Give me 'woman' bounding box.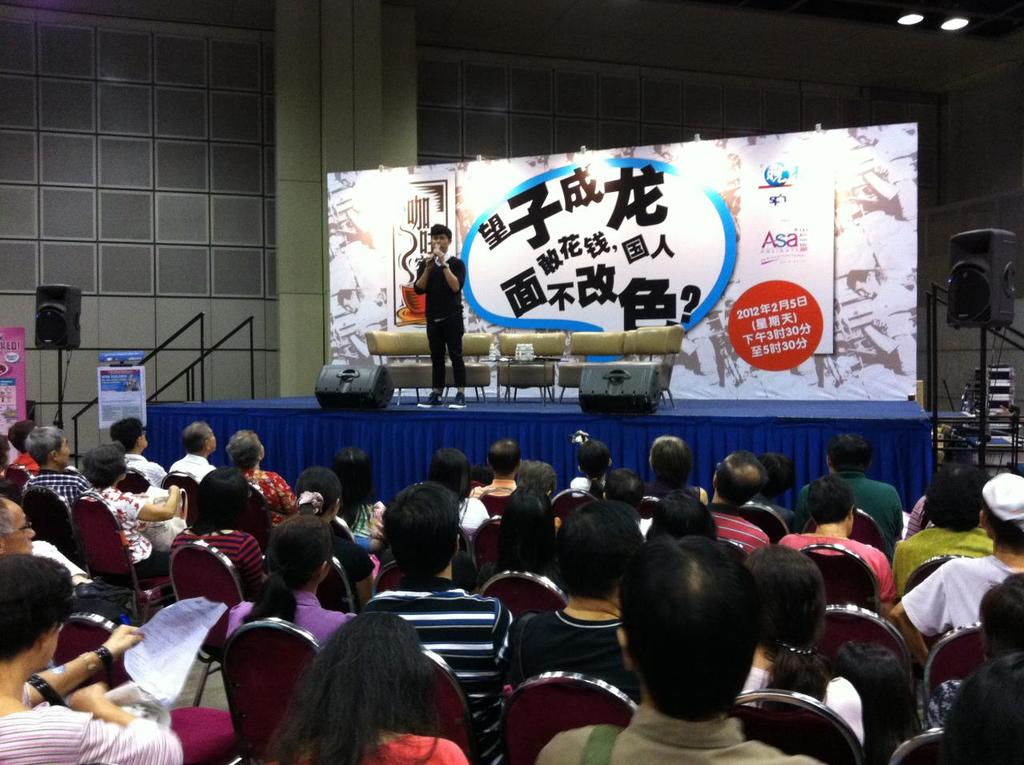
[0,435,21,509].
